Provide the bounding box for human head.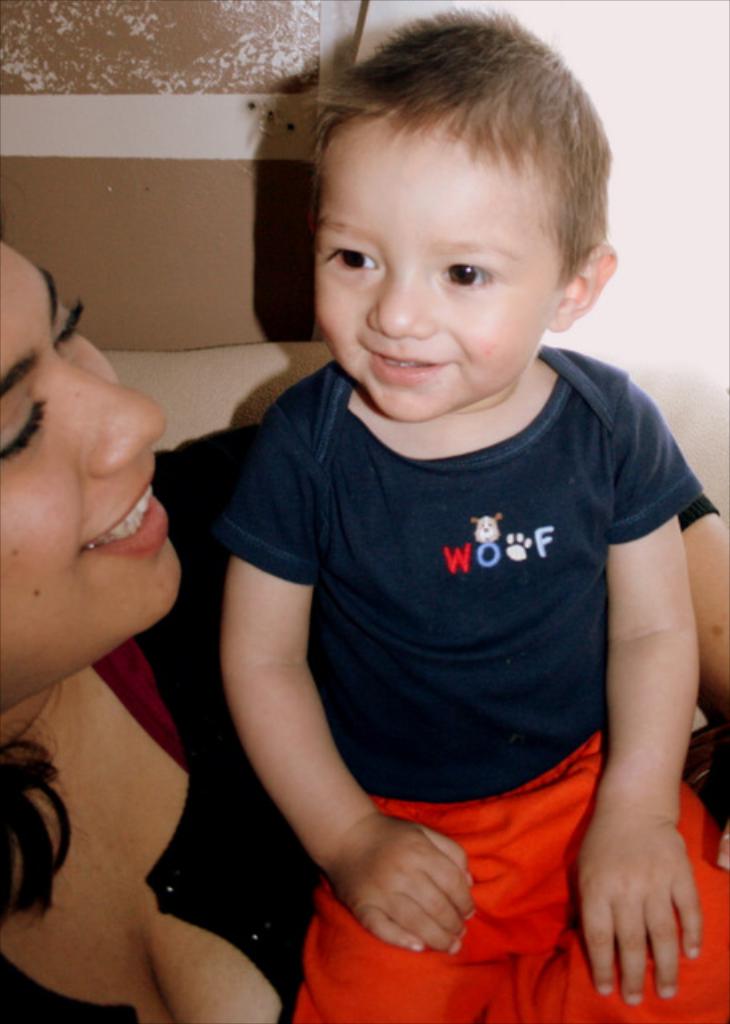
left=0, top=235, right=181, bottom=718.
